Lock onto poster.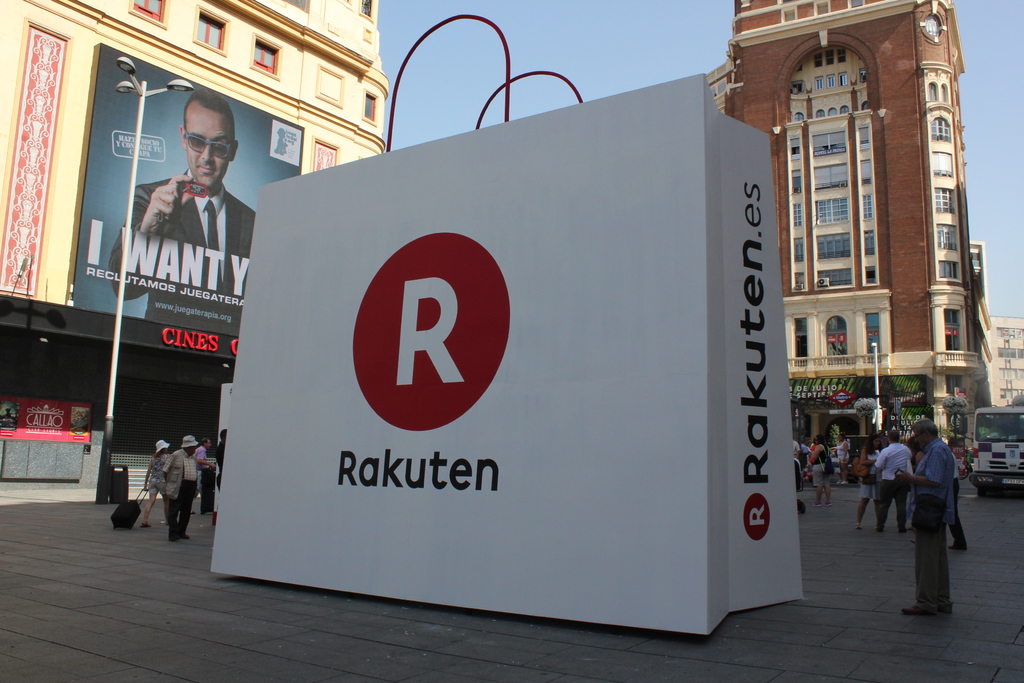
Locked: (left=65, top=44, right=303, bottom=335).
